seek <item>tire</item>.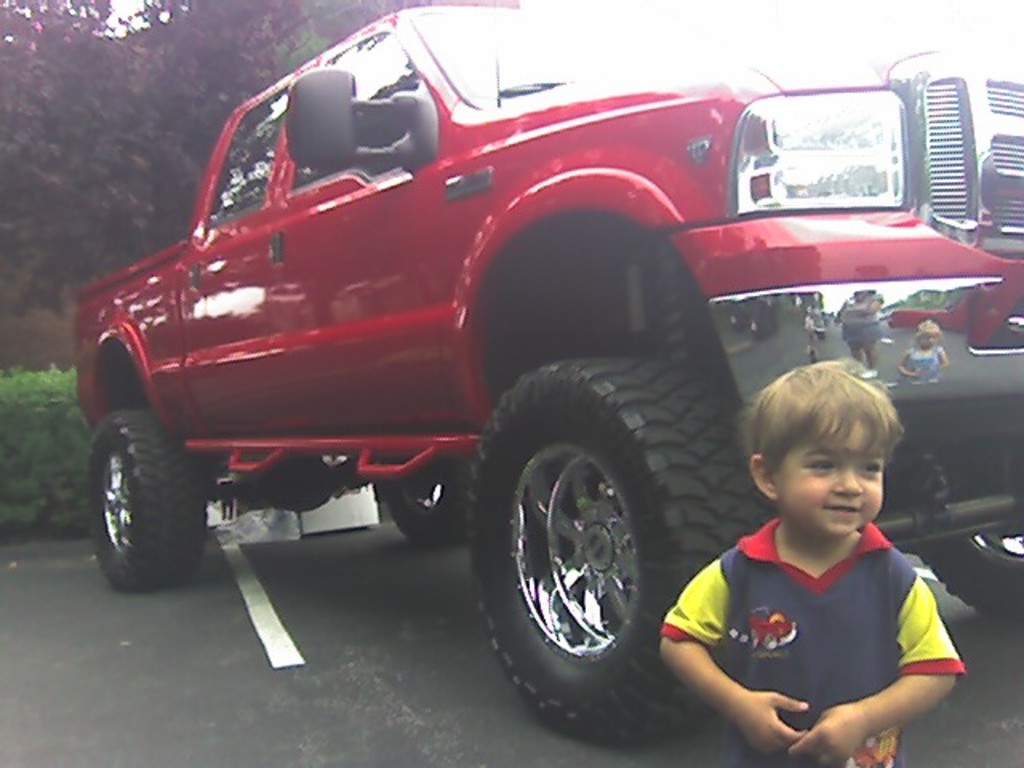
(382,475,477,547).
